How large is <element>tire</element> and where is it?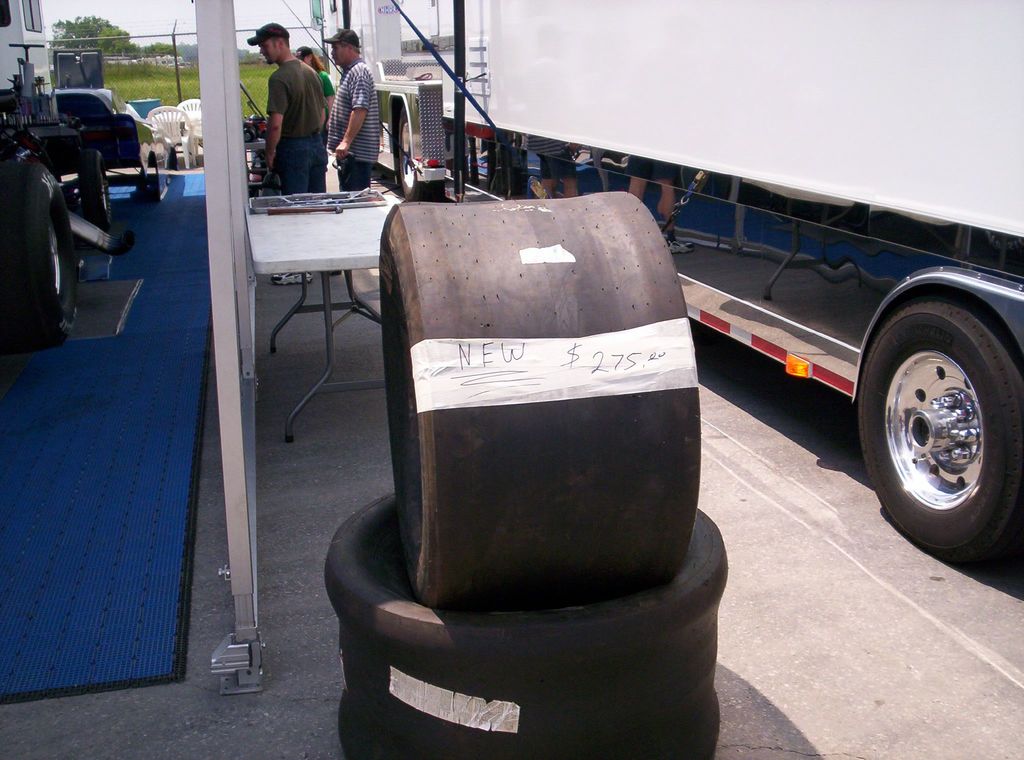
Bounding box: 861 309 1016 535.
